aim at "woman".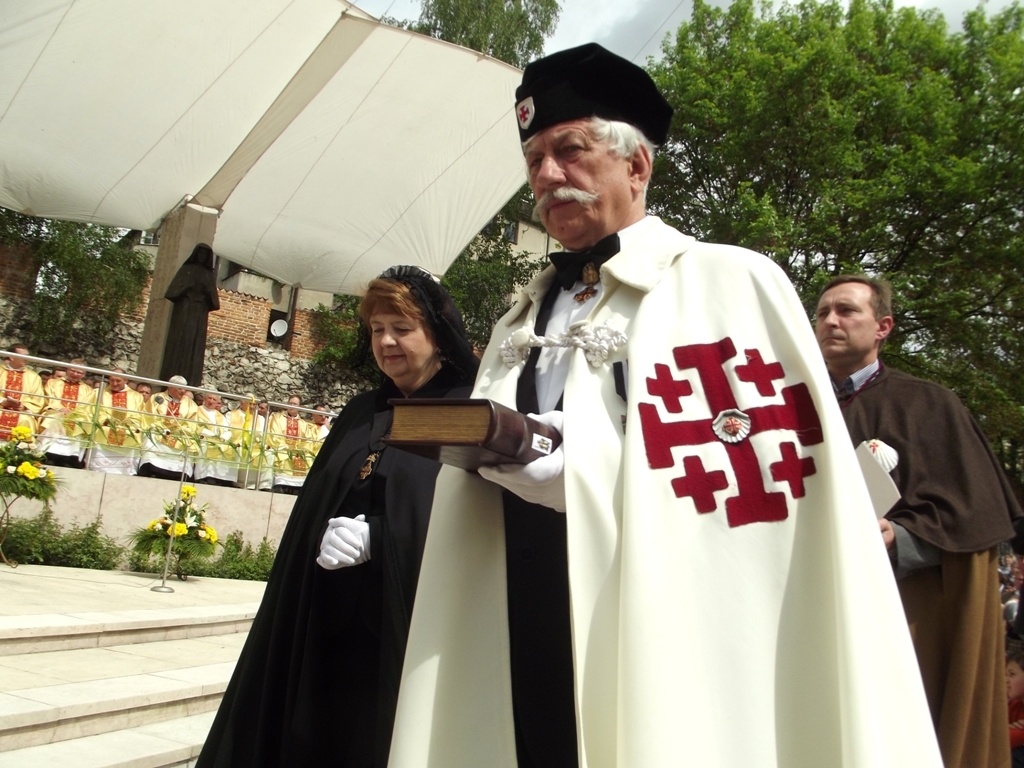
Aimed at [188,262,487,767].
